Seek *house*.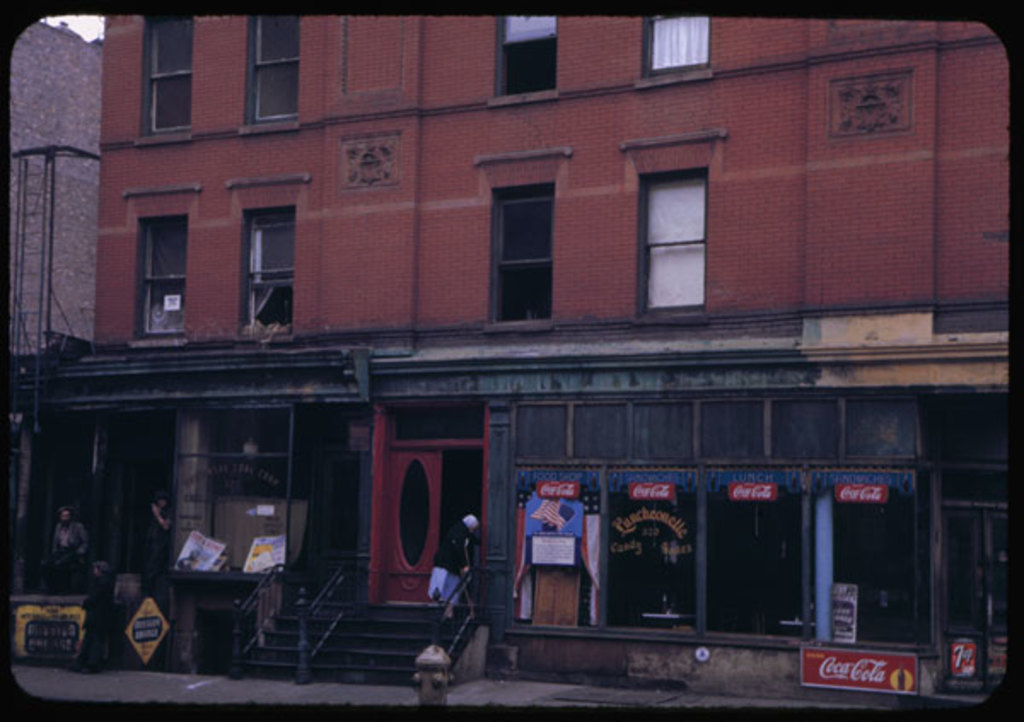
x1=3 y1=0 x2=1015 y2=707.
